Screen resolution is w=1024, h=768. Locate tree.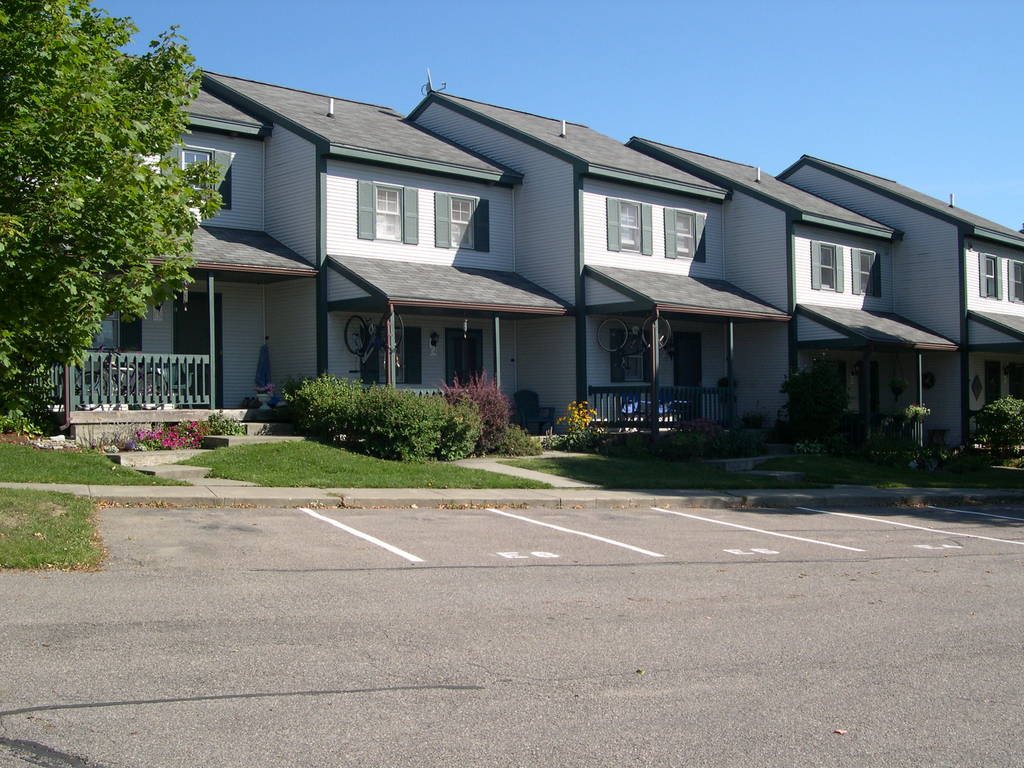
(x1=4, y1=6, x2=228, y2=442).
